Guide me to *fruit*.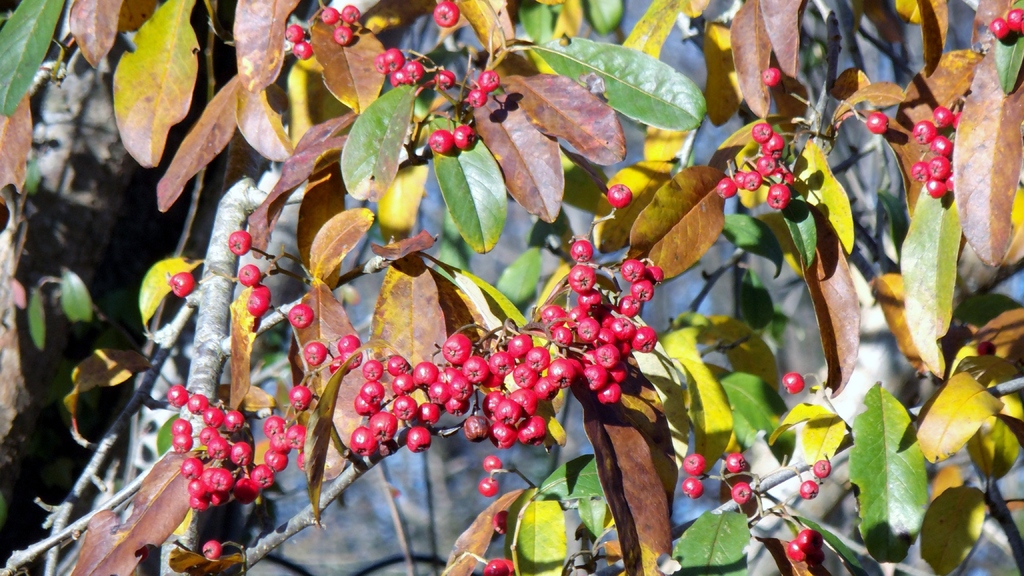
Guidance: box=[249, 286, 266, 311].
